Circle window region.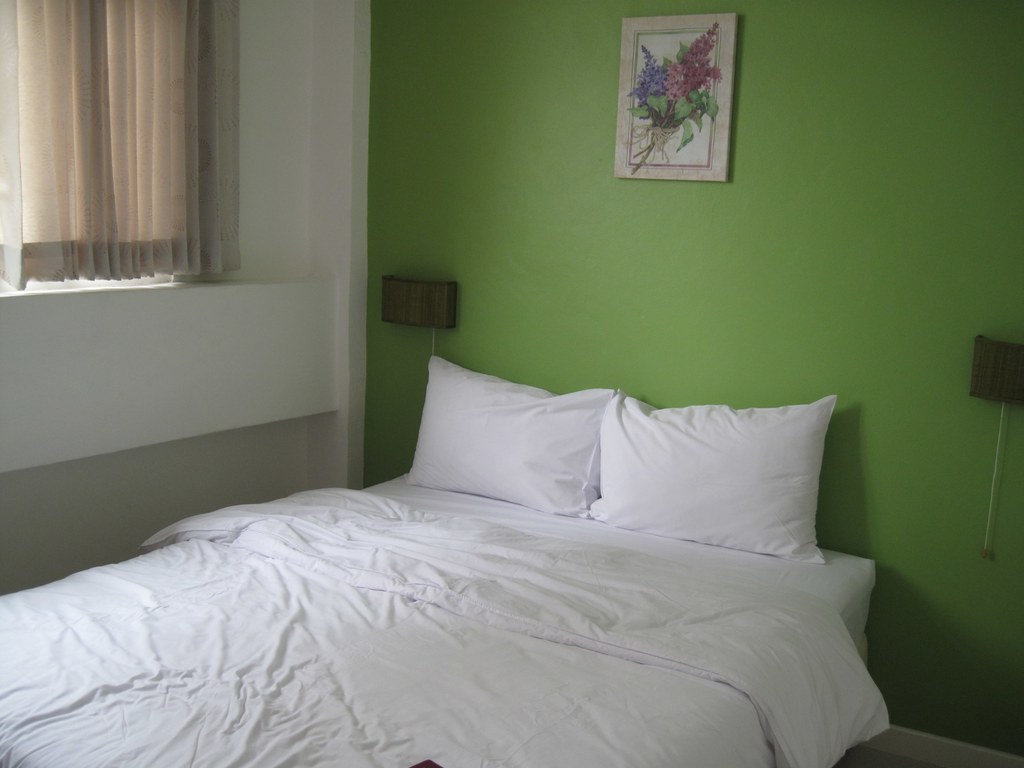
Region: <bbox>14, 0, 278, 300</bbox>.
